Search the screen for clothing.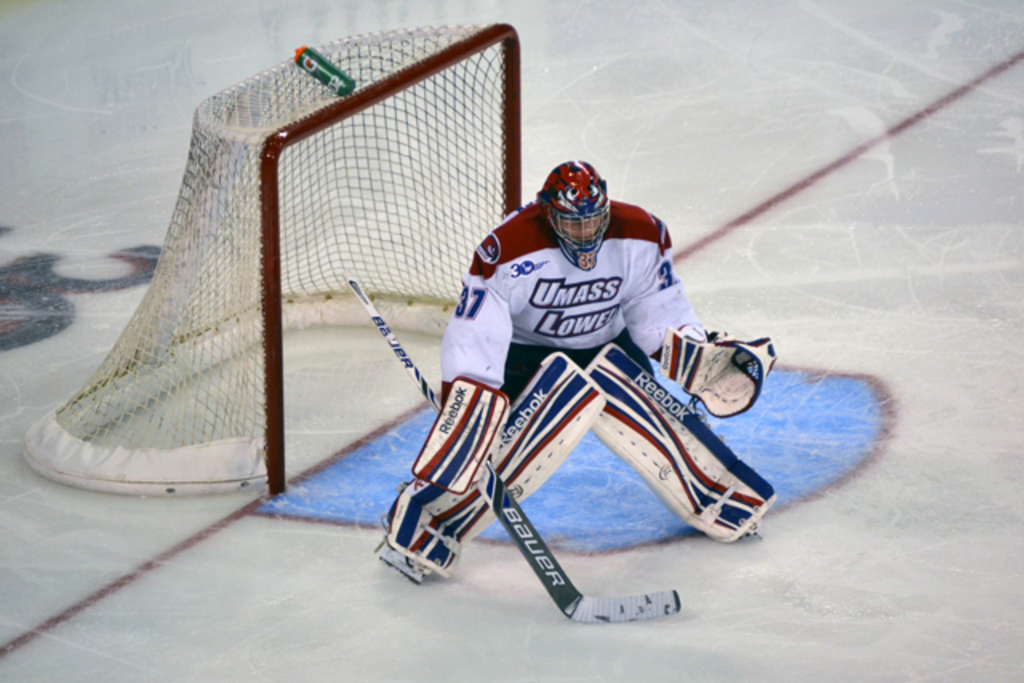
Found at x1=443, y1=202, x2=710, y2=405.
